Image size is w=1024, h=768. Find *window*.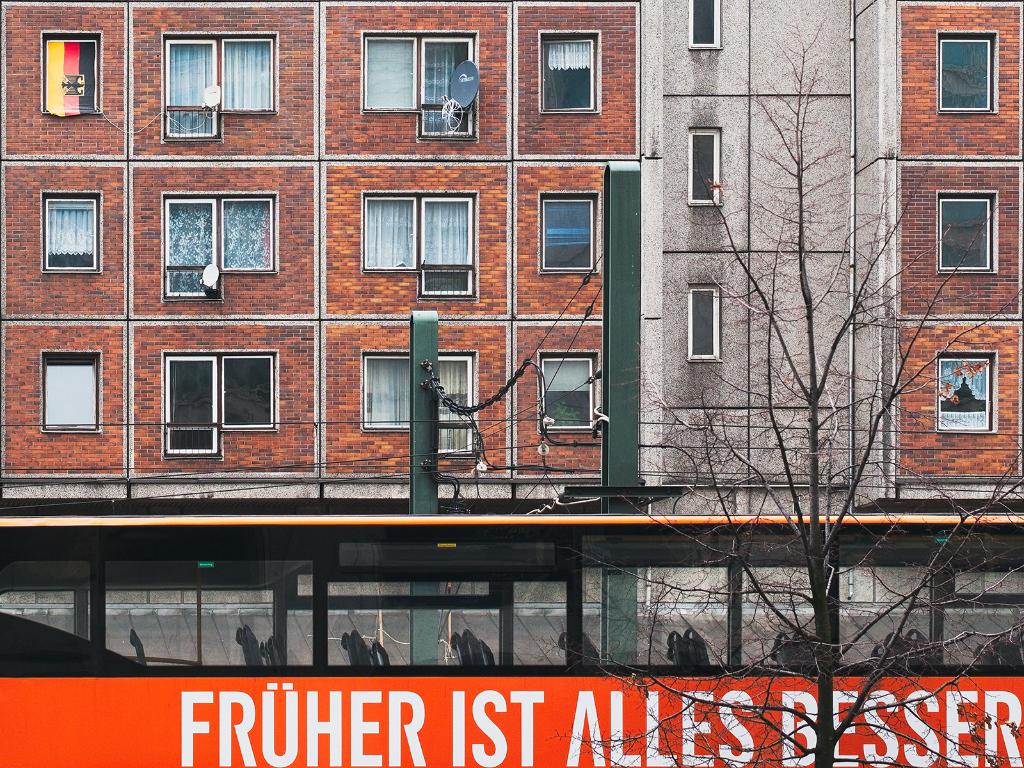
{"x1": 927, "y1": 179, "x2": 1005, "y2": 276}.
